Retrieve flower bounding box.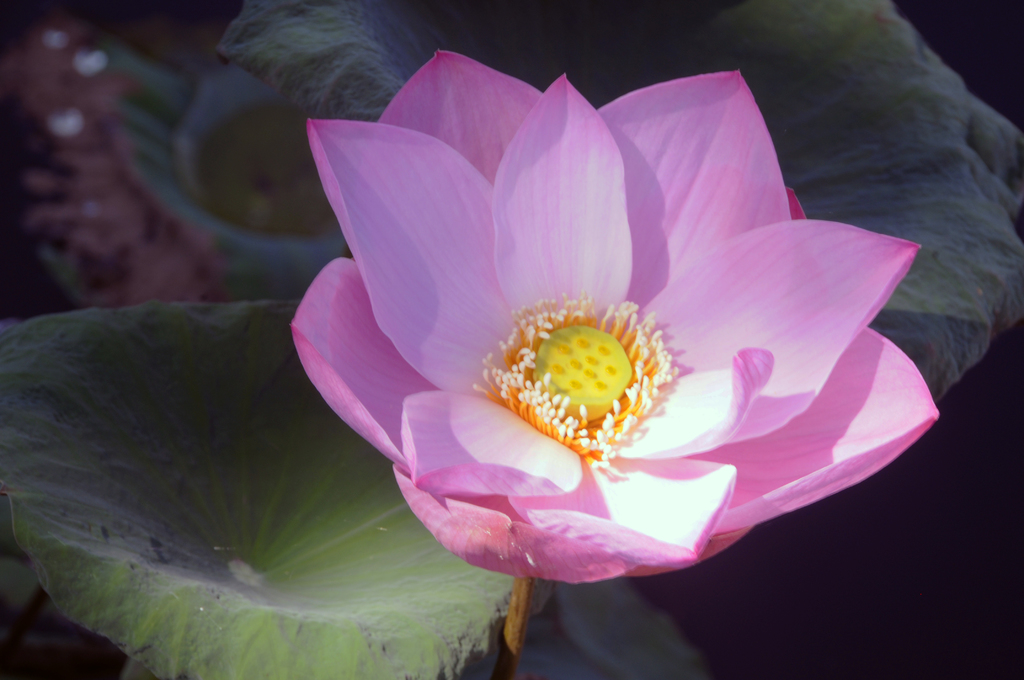
Bounding box: 285:49:943:590.
